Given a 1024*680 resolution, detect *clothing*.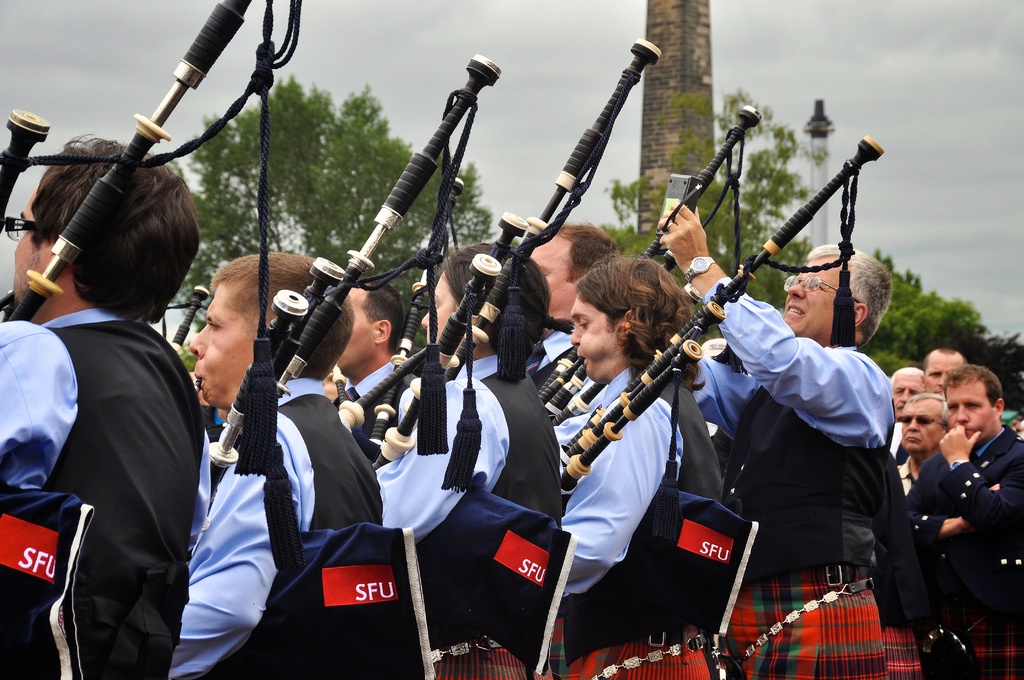
(166, 378, 387, 679).
